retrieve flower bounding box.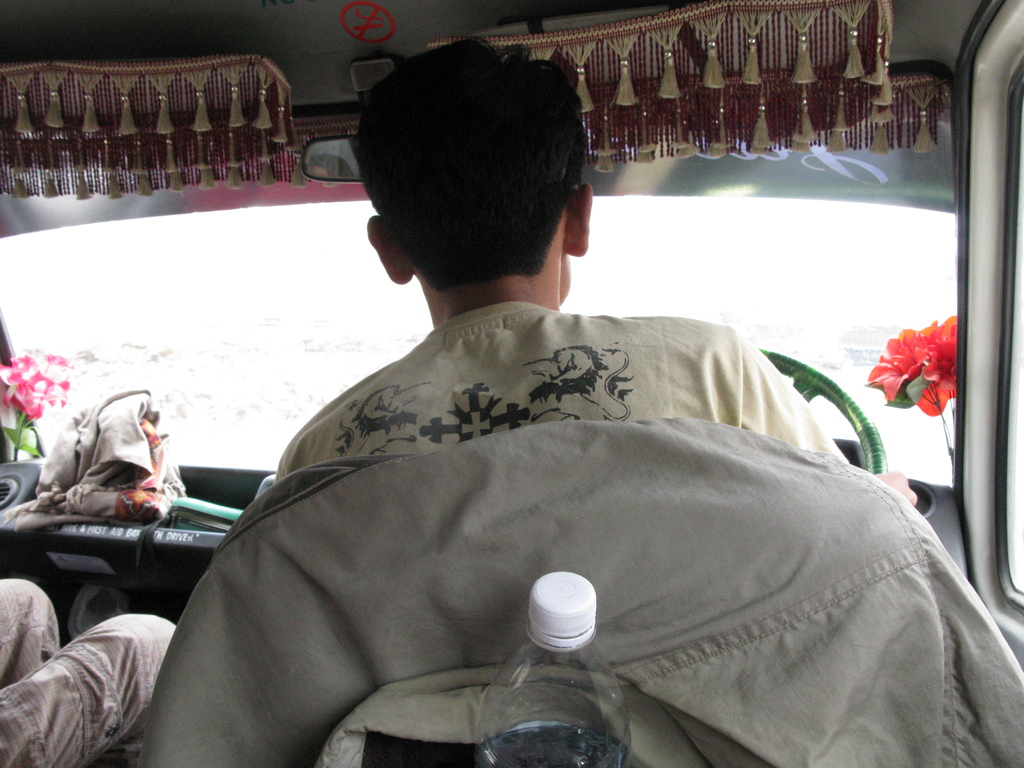
Bounding box: pyautogui.locateOnScreen(0, 346, 70, 428).
